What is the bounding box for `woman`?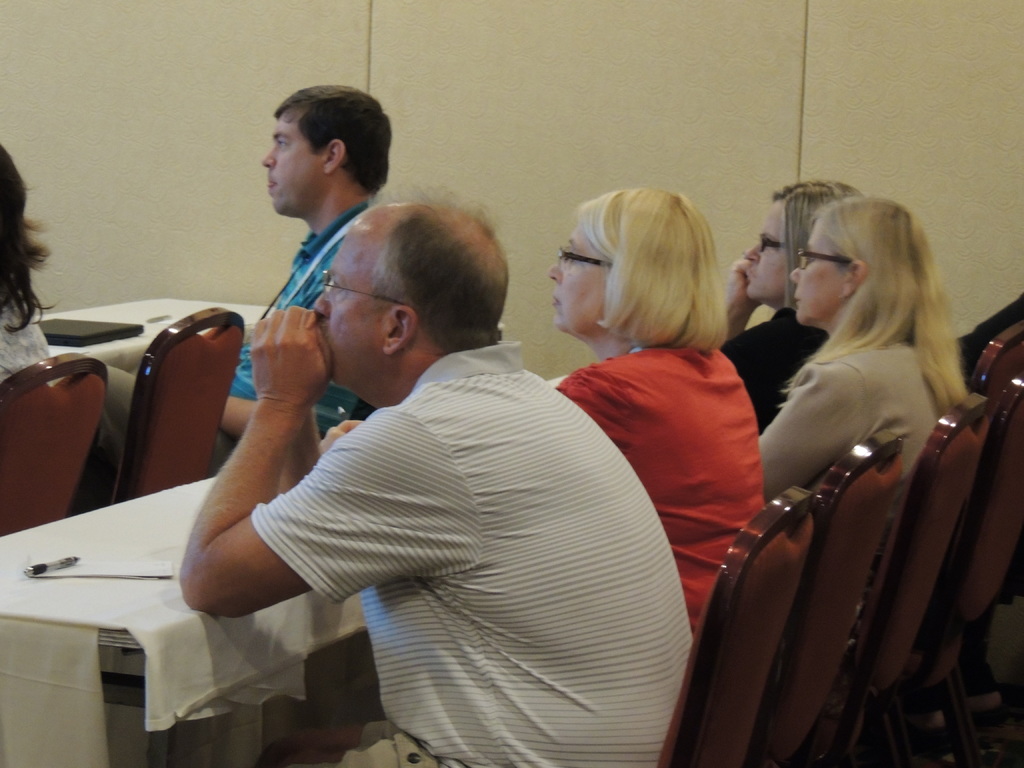
(547, 189, 769, 630).
